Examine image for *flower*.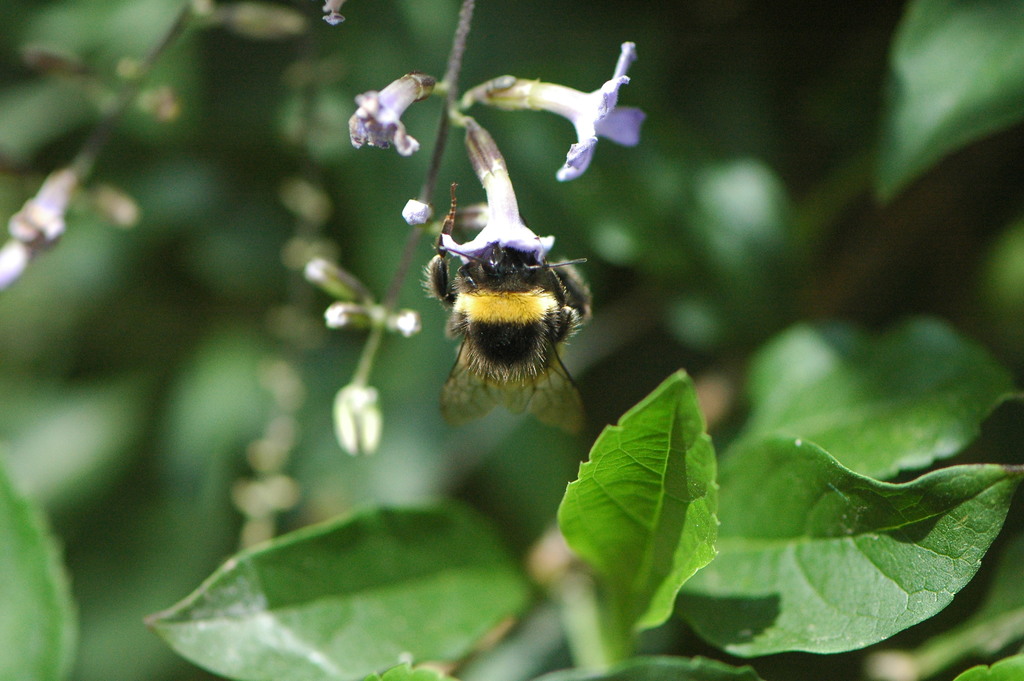
Examination result: x1=399 y1=197 x2=434 y2=227.
